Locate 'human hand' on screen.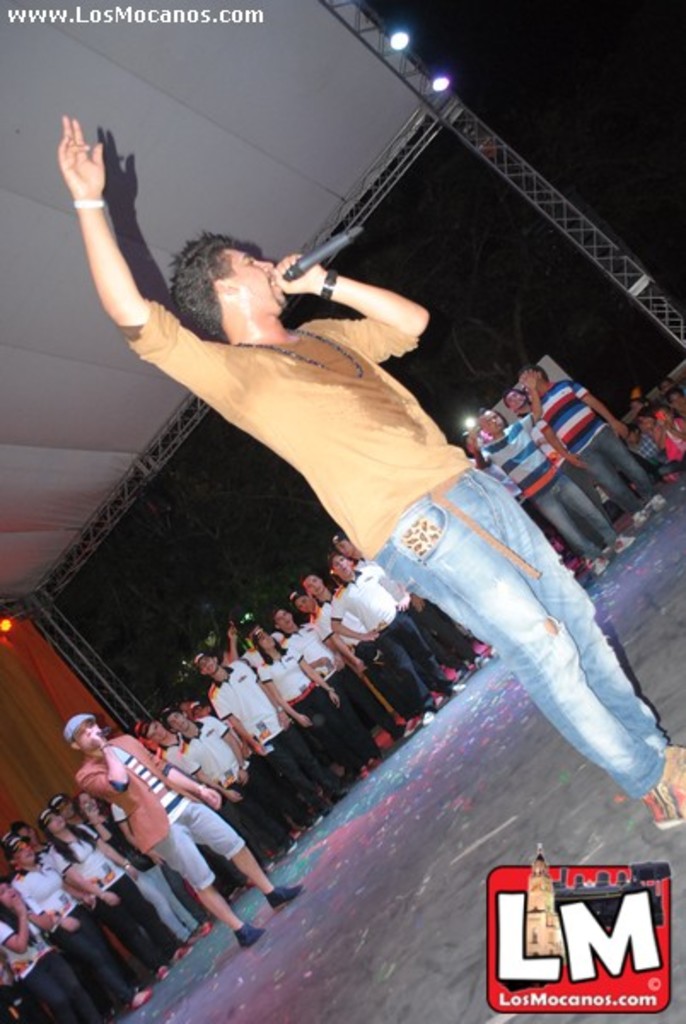
On screen at bbox(41, 126, 143, 328).
